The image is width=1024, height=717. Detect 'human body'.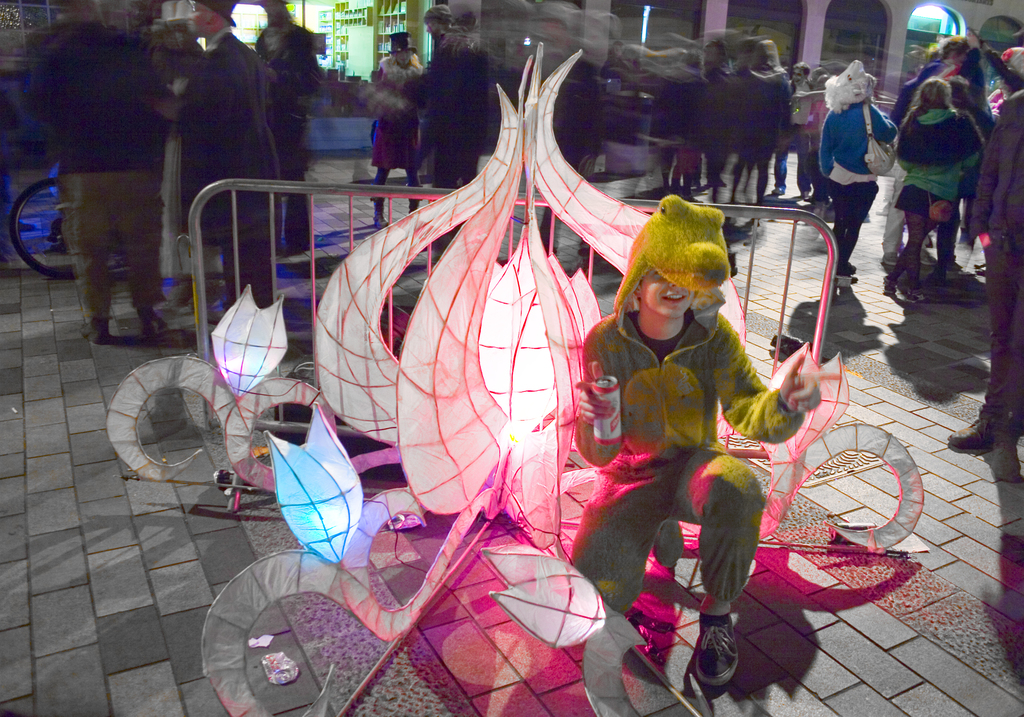
Detection: 602, 52, 628, 75.
